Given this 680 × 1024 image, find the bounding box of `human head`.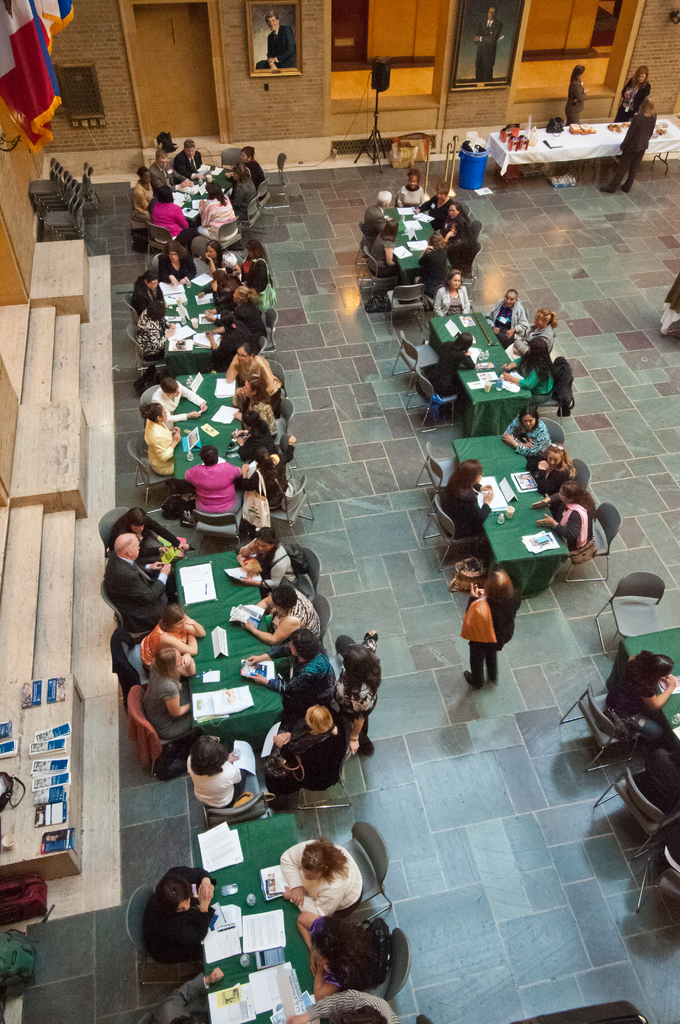
rect(289, 628, 315, 660).
